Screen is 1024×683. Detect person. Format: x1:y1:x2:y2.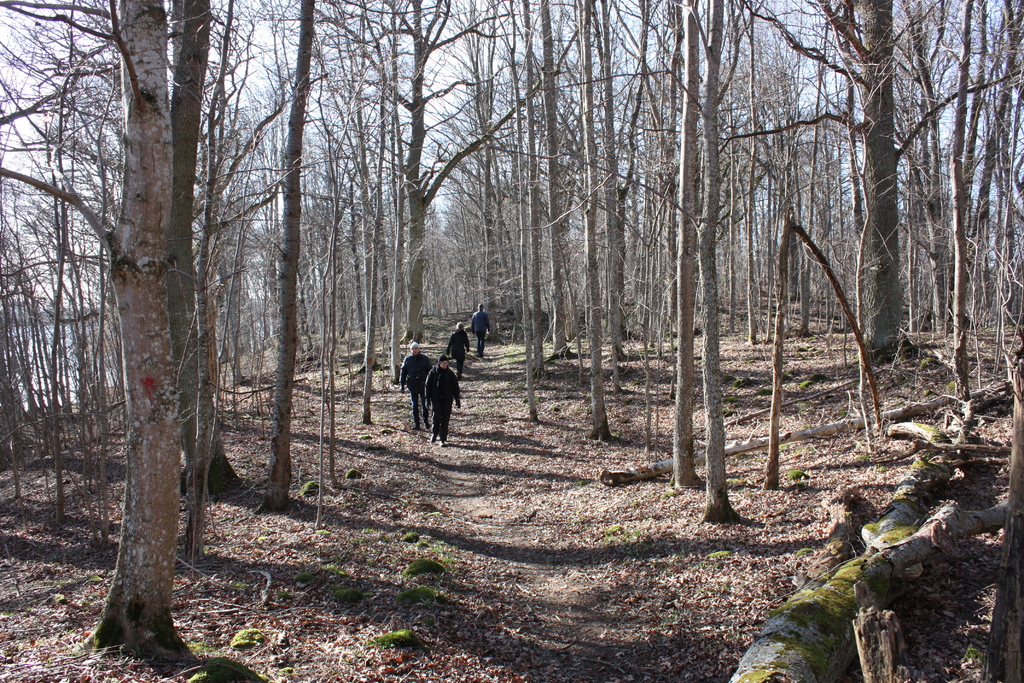
399:340:431:424.
